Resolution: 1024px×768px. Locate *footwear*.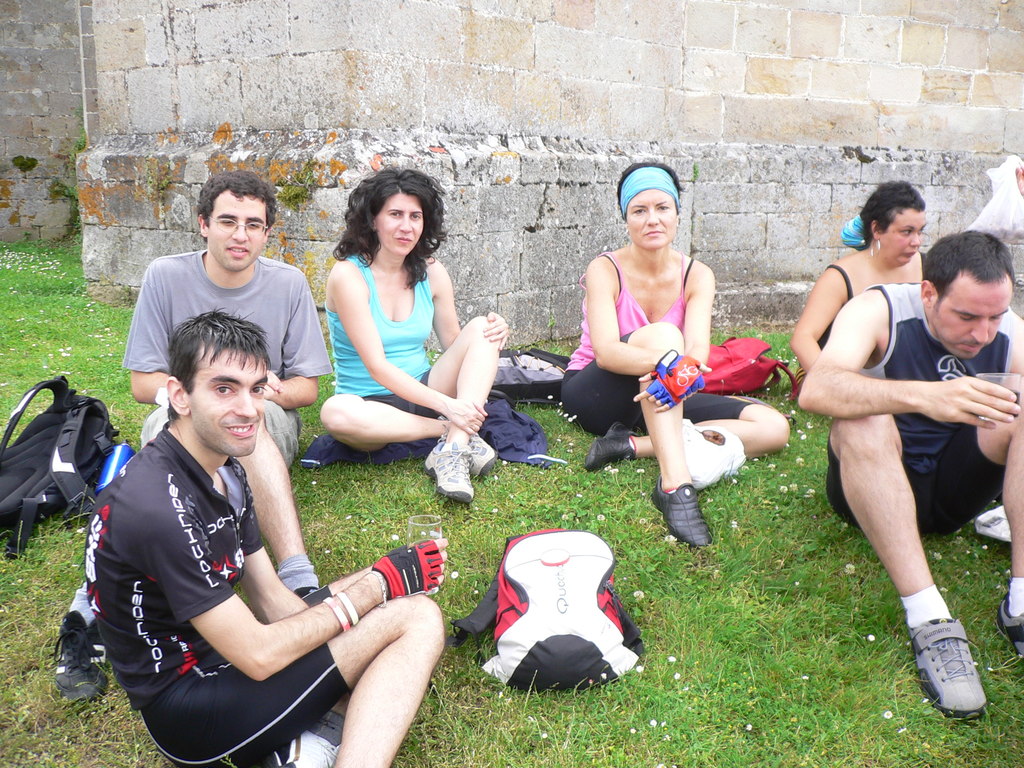
BBox(992, 596, 1023, 662).
